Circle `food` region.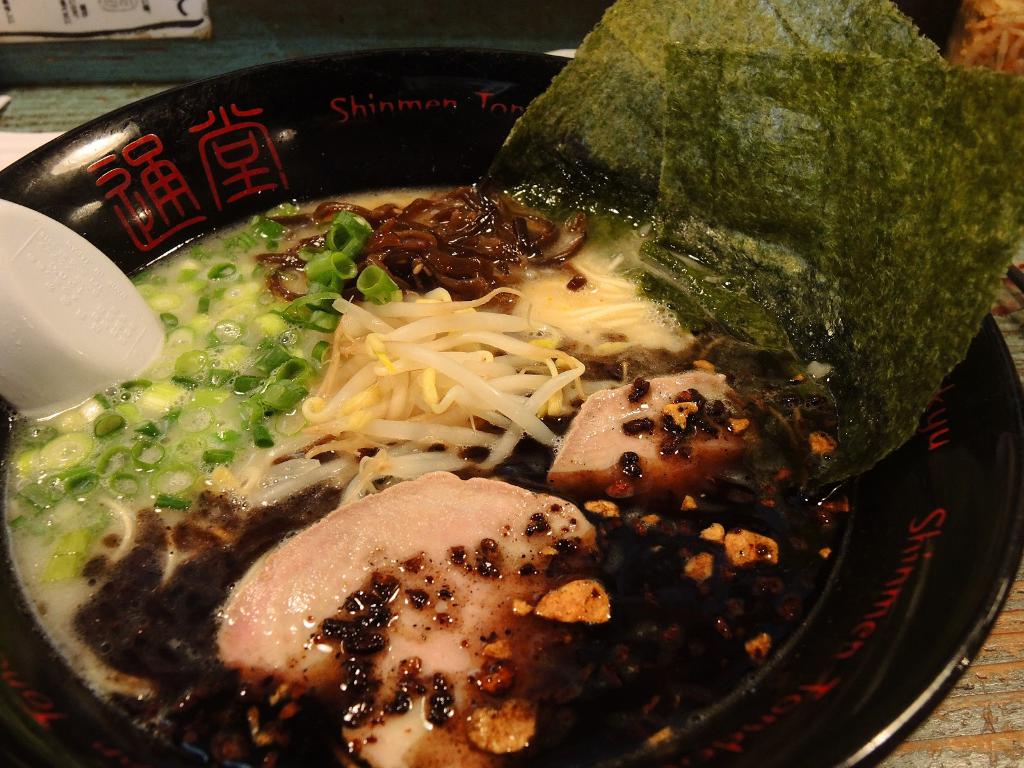
Region: bbox=(0, 0, 1023, 767).
